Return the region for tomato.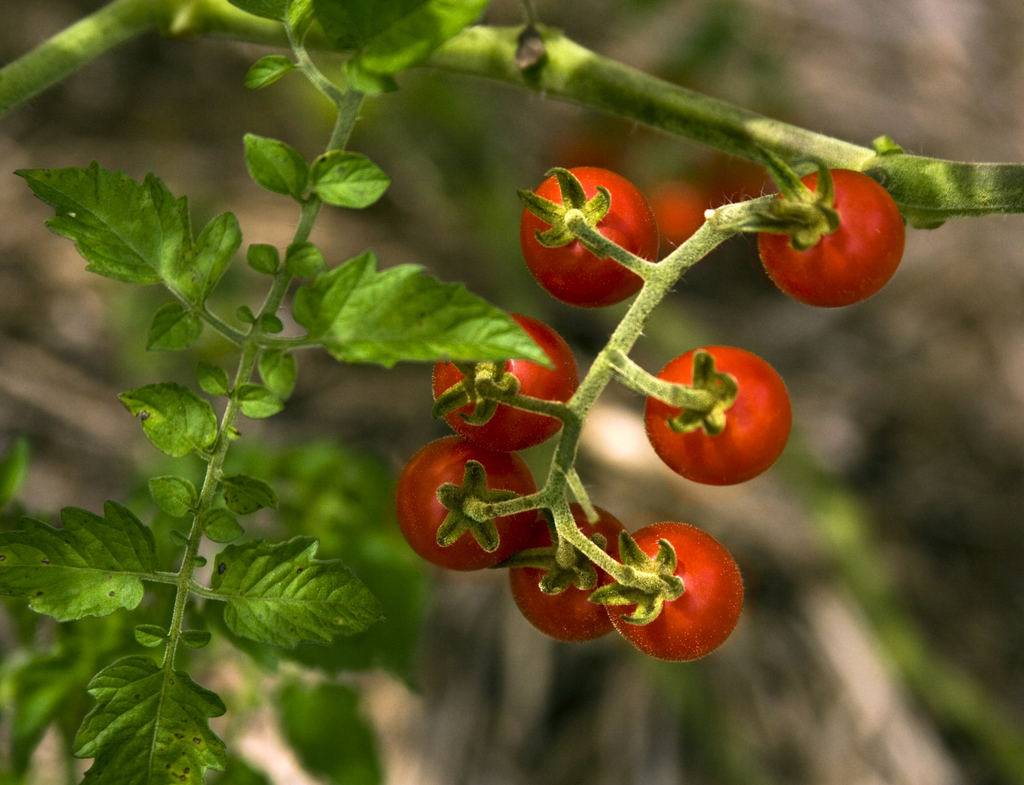
rect(432, 316, 584, 450).
